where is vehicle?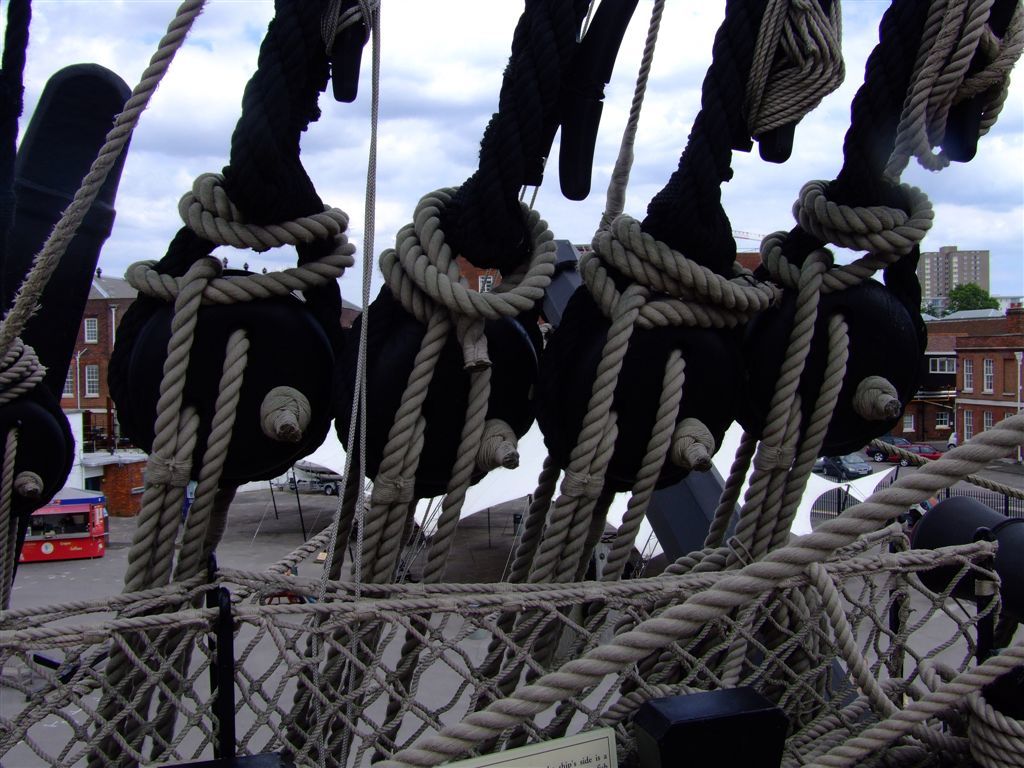
x1=886, y1=442, x2=946, y2=467.
